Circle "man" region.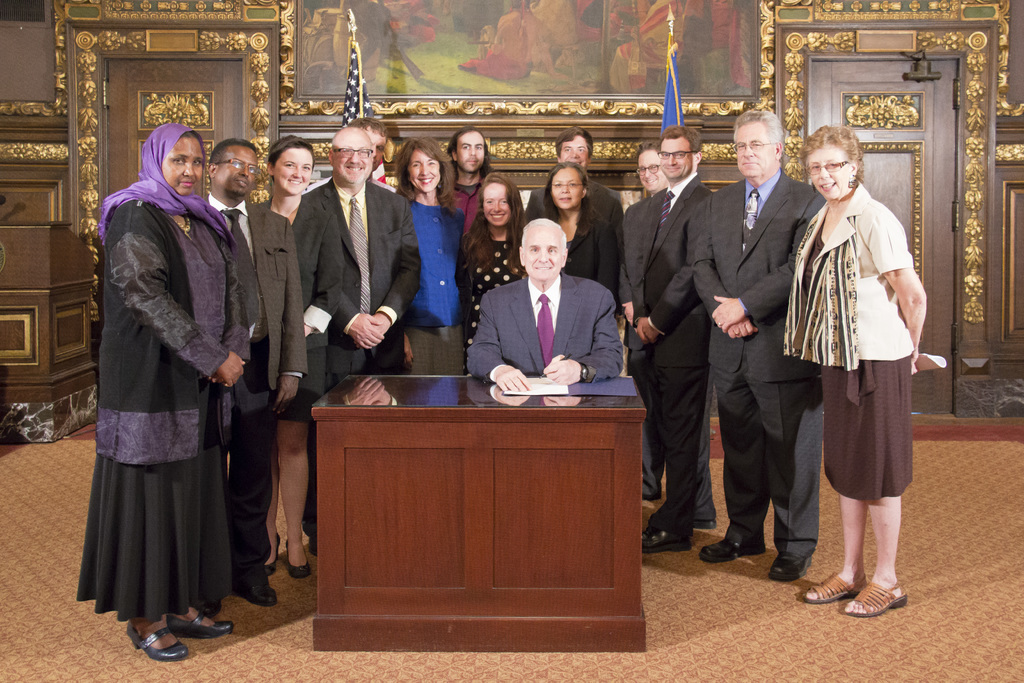
Region: 295:120:414:550.
